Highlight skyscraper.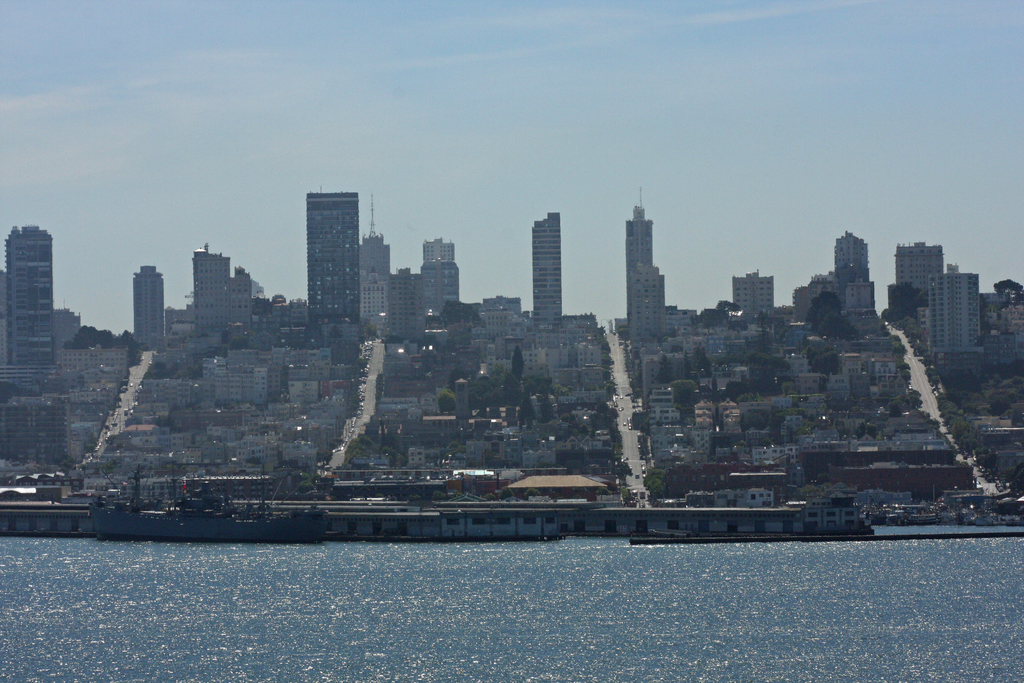
Highlighted region: [292,173,376,321].
